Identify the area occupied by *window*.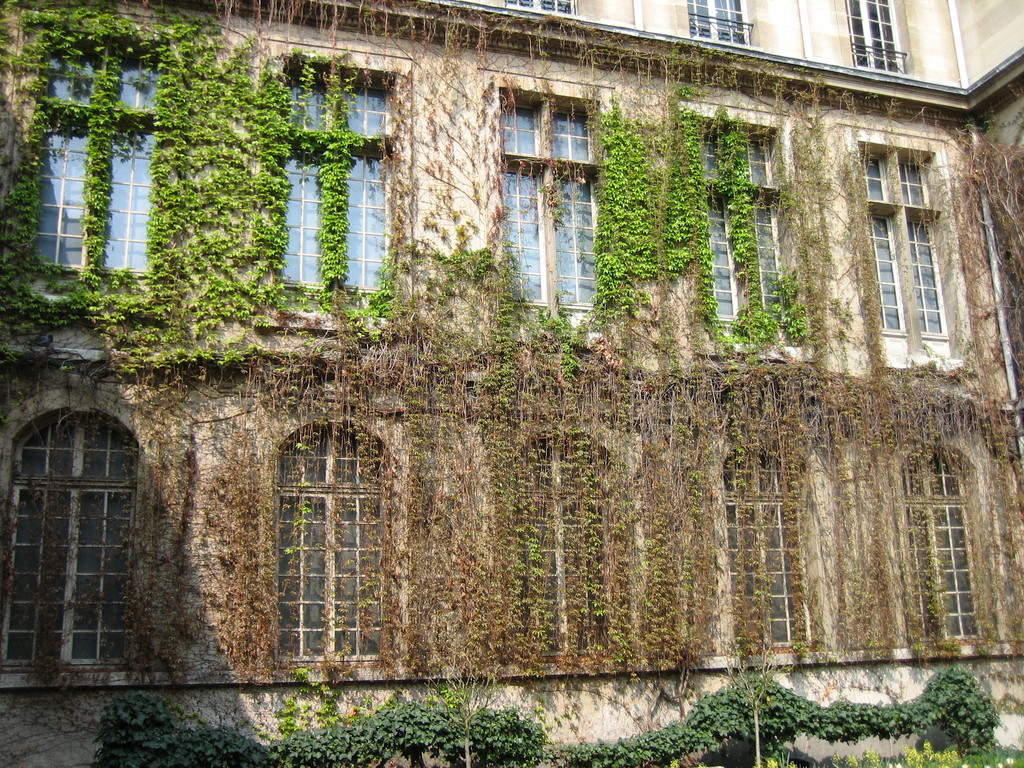
Area: (508,0,572,15).
